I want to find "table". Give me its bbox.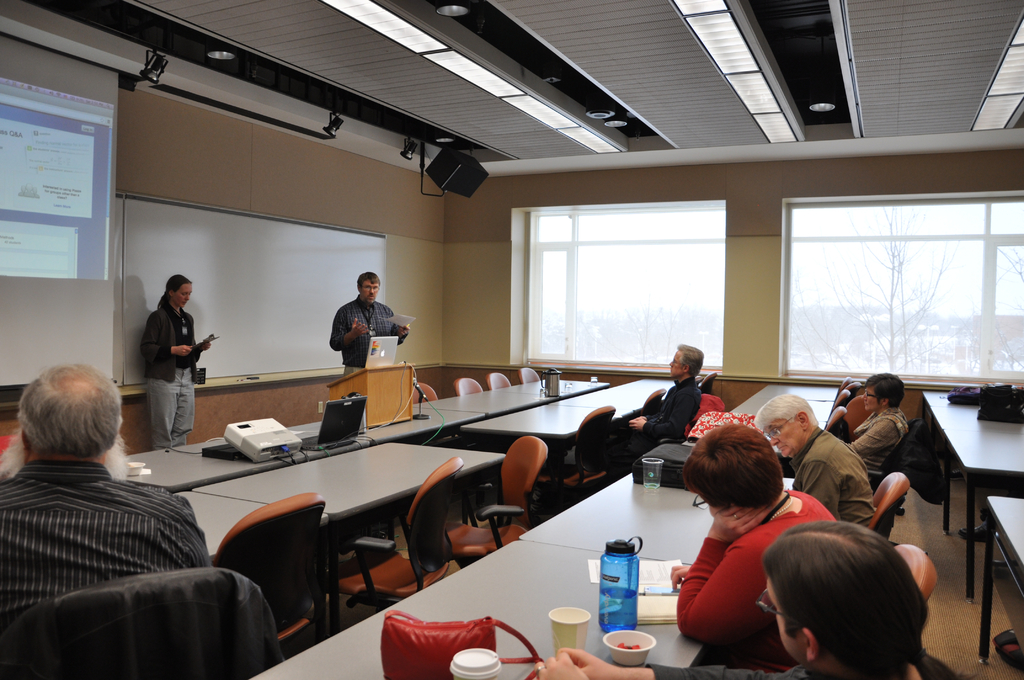
detection(248, 538, 707, 679).
